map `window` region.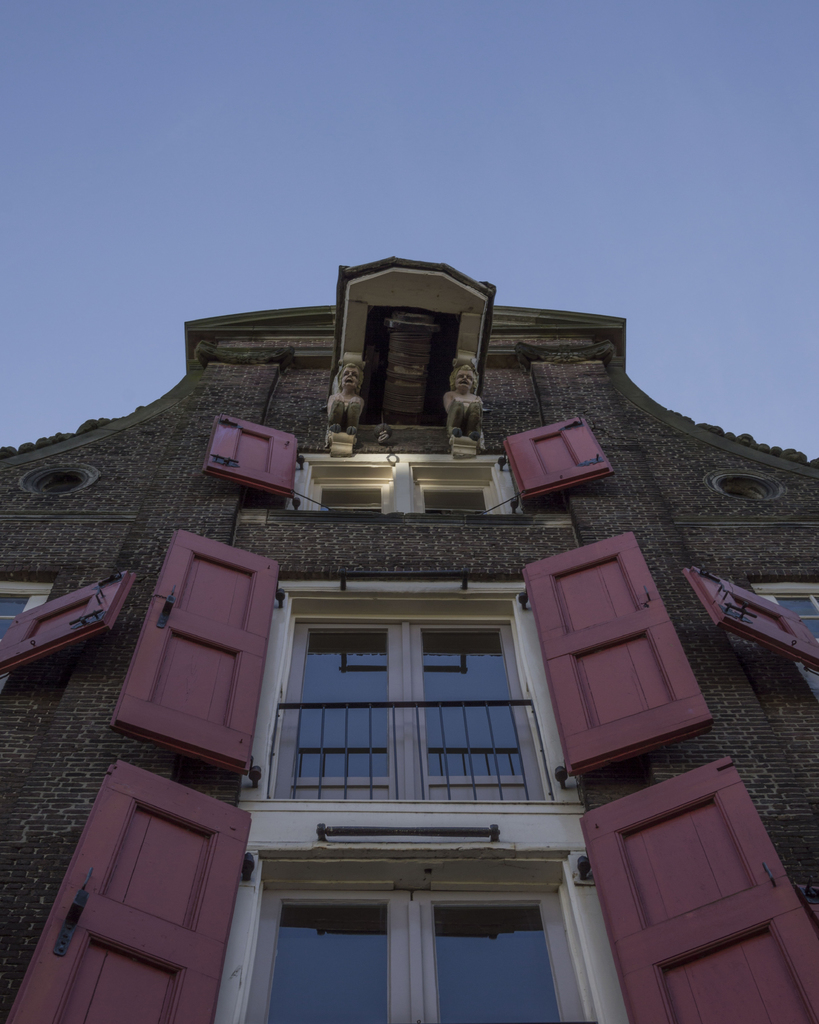
Mapped to Rect(0, 573, 139, 700).
